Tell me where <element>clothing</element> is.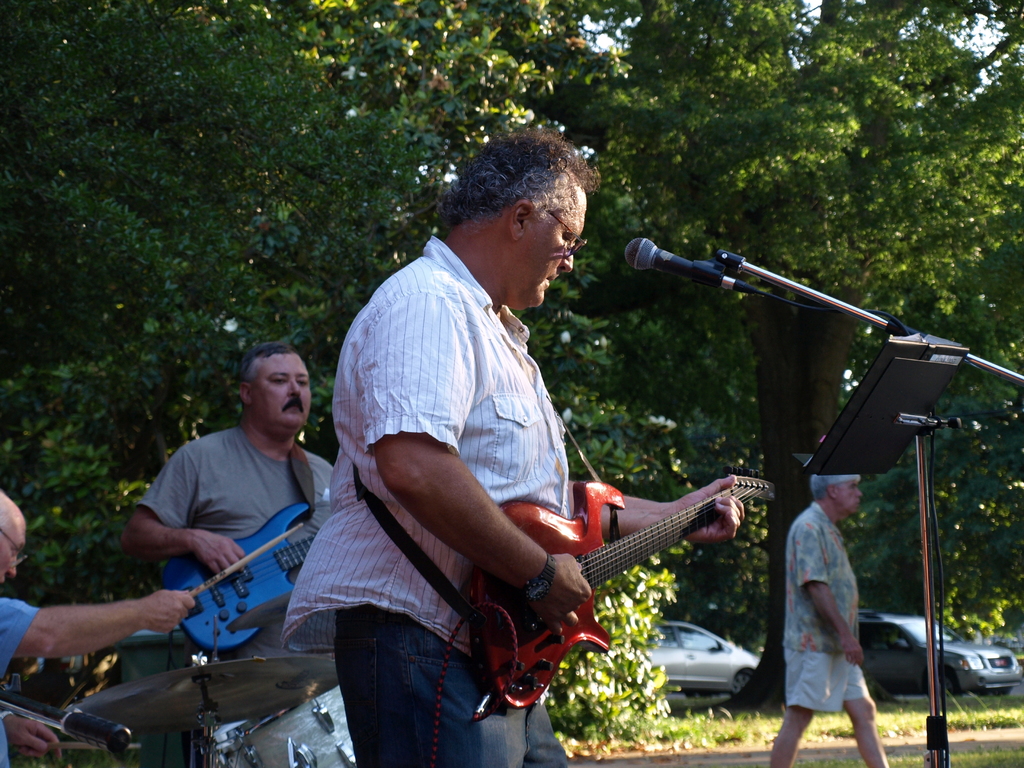
<element>clothing</element> is at Rect(0, 595, 37, 767).
